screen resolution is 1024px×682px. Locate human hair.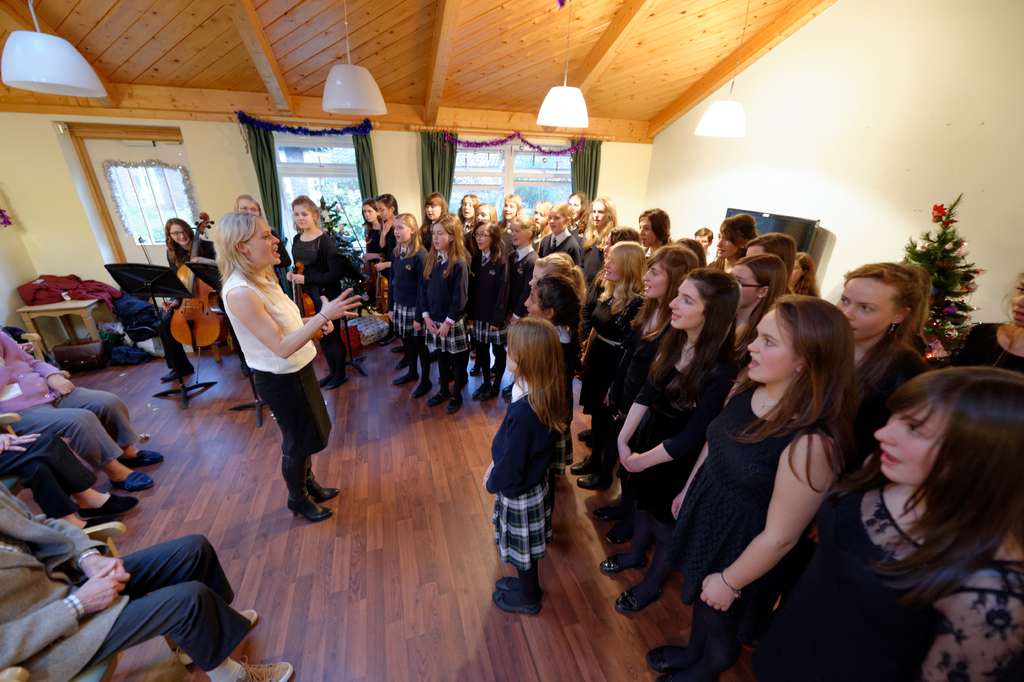
164 218 203 268.
